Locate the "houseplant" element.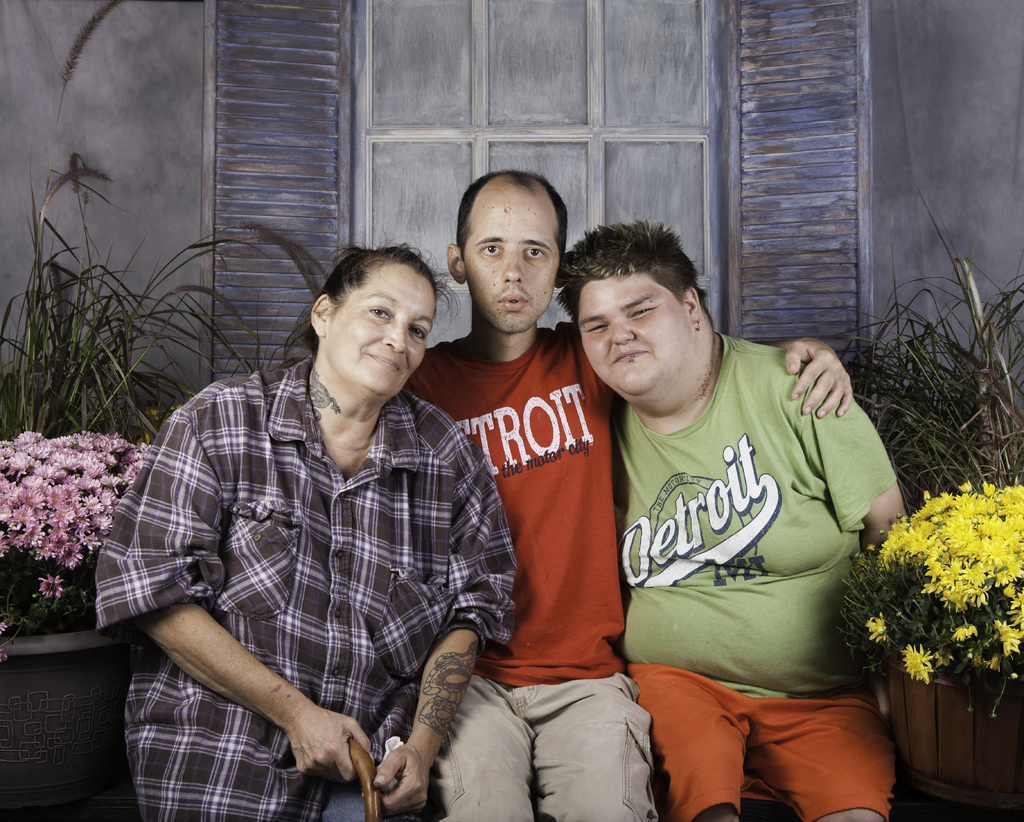
Element bbox: (x1=0, y1=423, x2=161, y2=821).
